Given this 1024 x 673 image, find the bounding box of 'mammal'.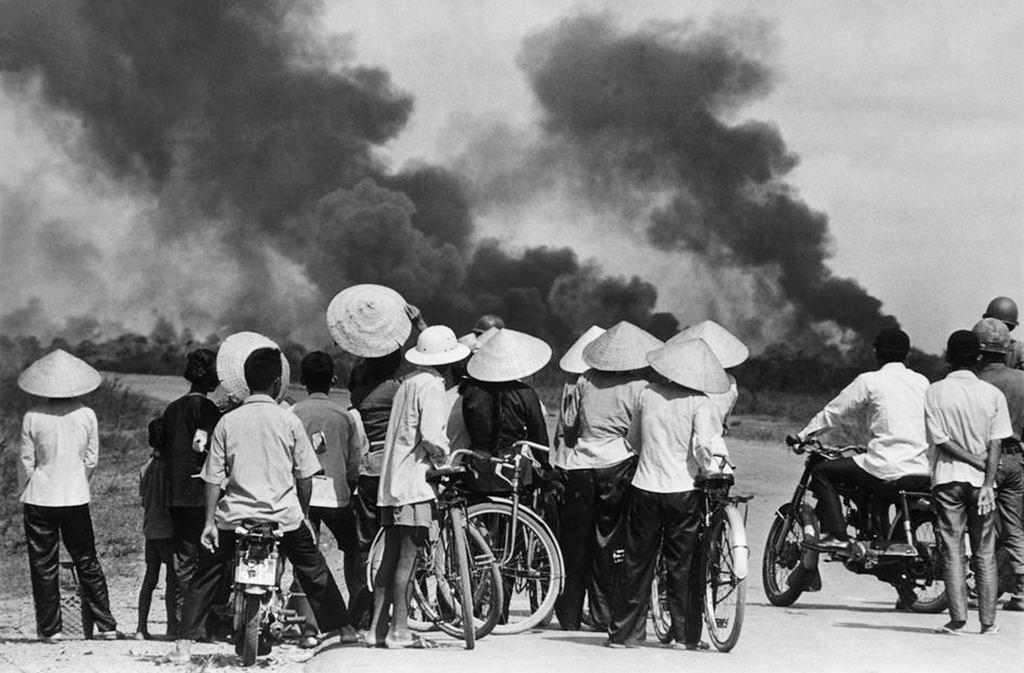
bbox=(7, 363, 104, 660).
